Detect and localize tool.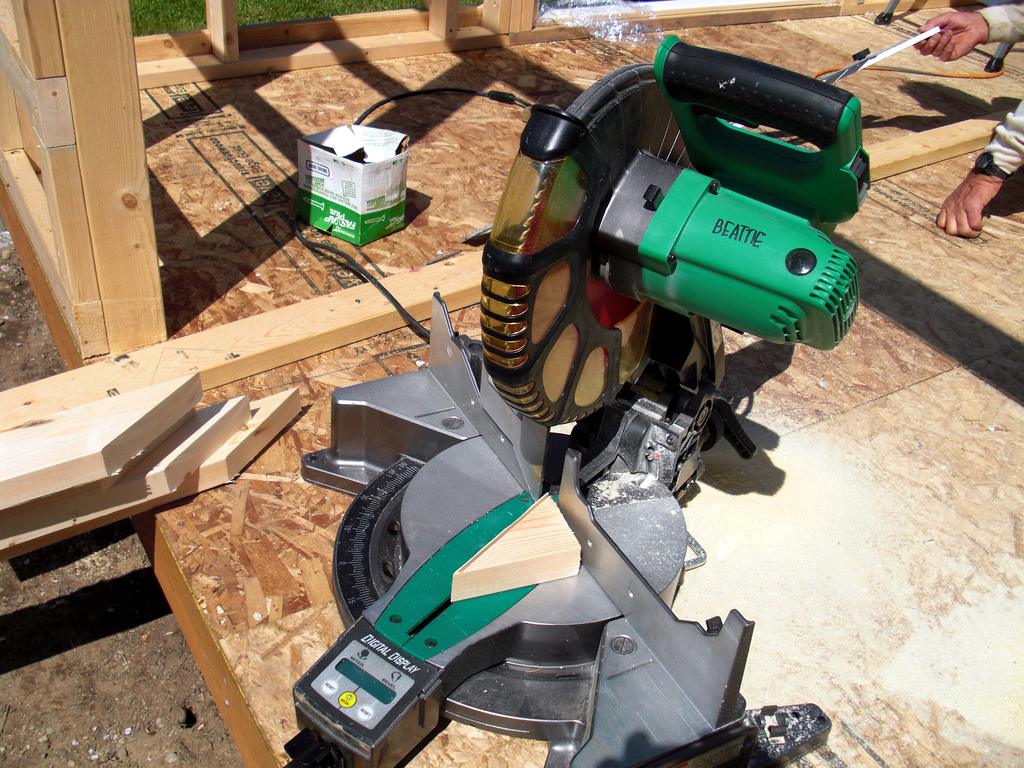
Localized at box(287, 40, 861, 760).
